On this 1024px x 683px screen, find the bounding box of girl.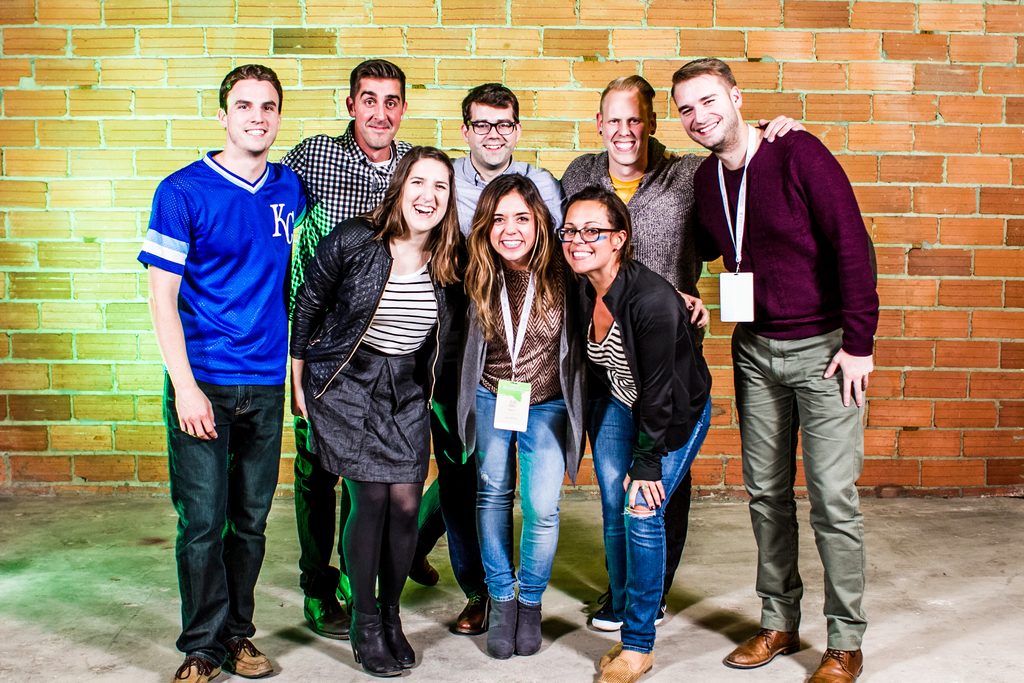
Bounding box: Rect(451, 177, 710, 655).
